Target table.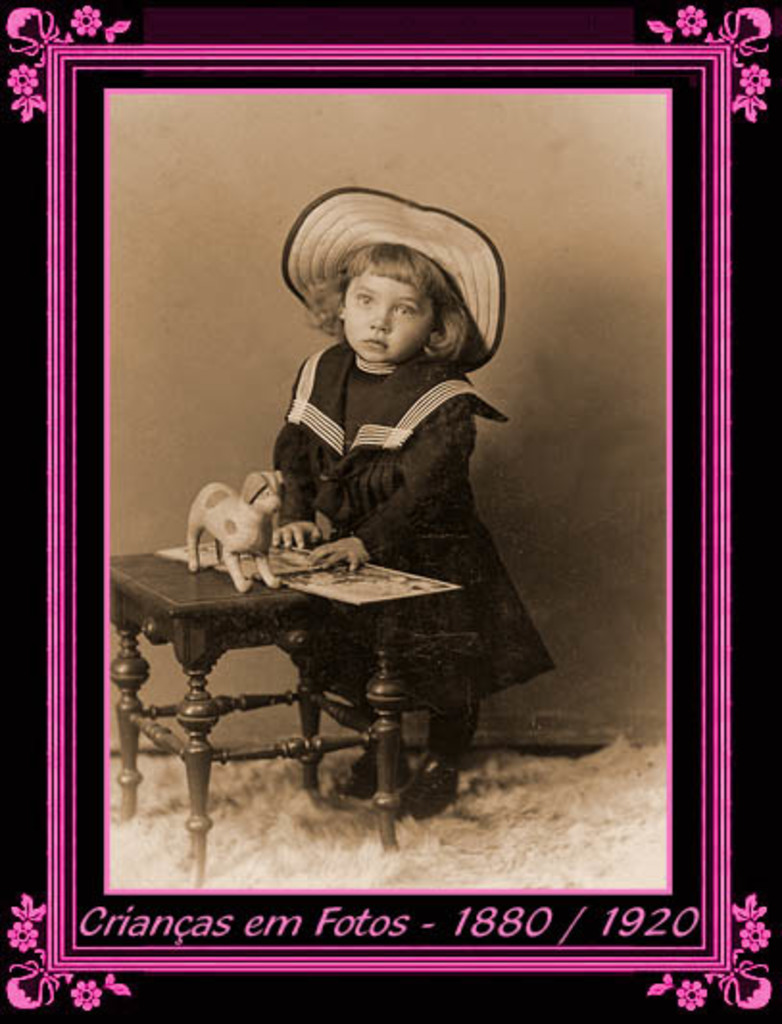
Target region: x1=110 y1=532 x2=453 y2=880.
